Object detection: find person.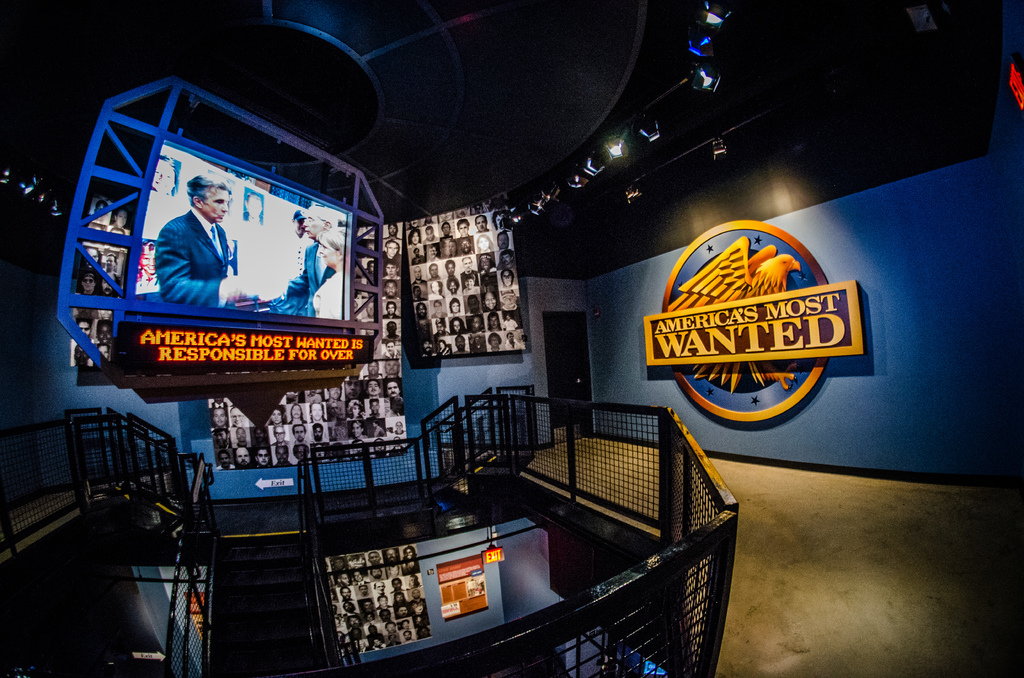
bbox=(381, 327, 398, 343).
